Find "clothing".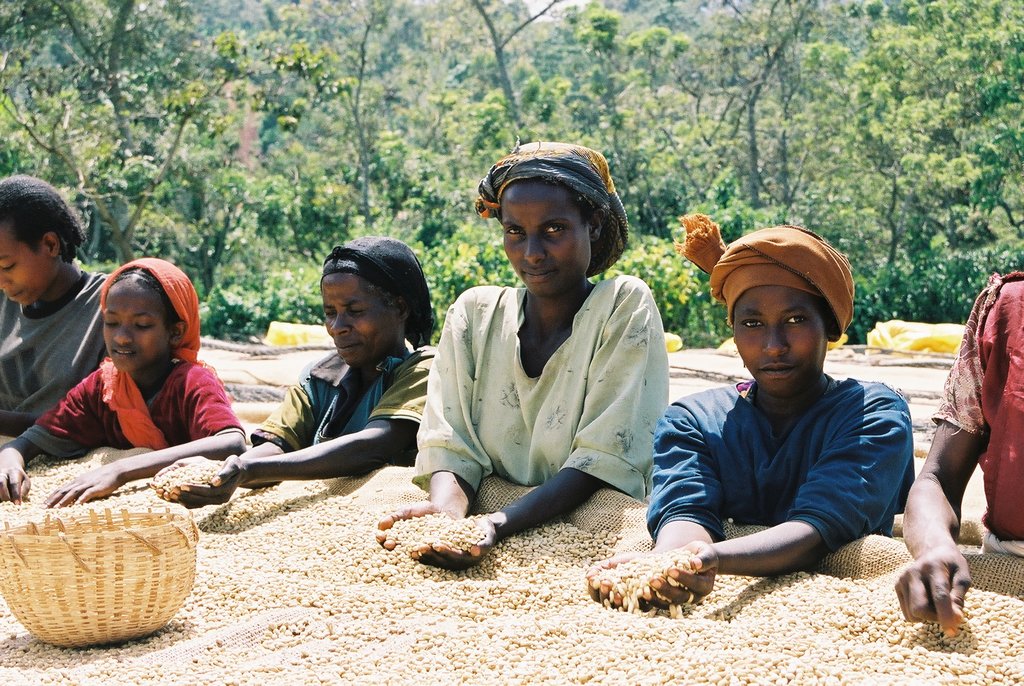
x1=413 y1=269 x2=676 y2=505.
